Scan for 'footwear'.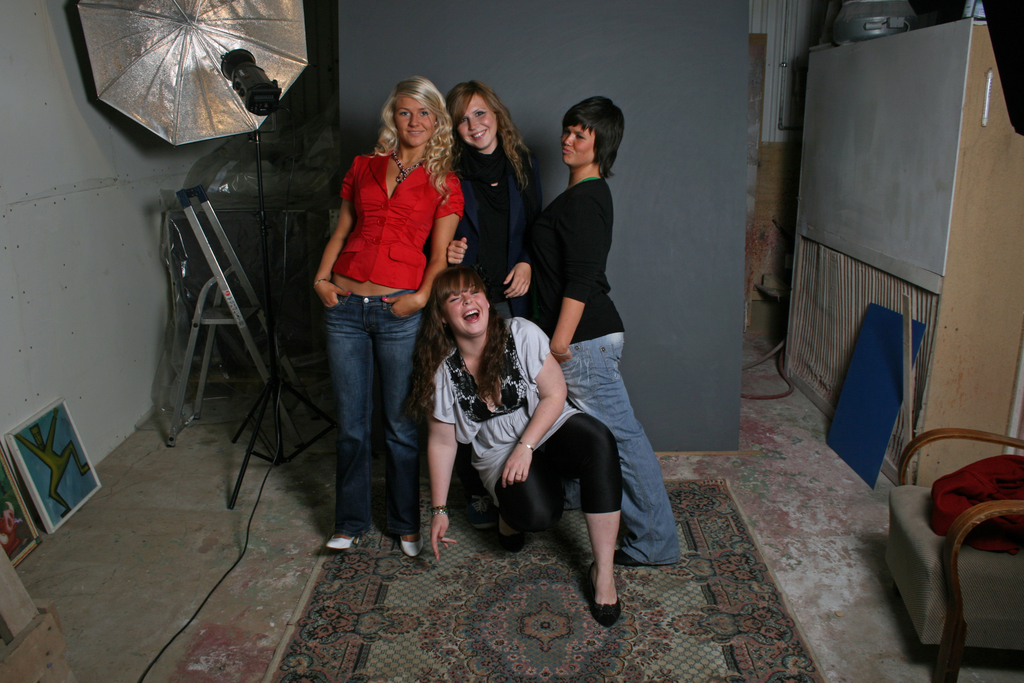
Scan result: 500,513,526,552.
